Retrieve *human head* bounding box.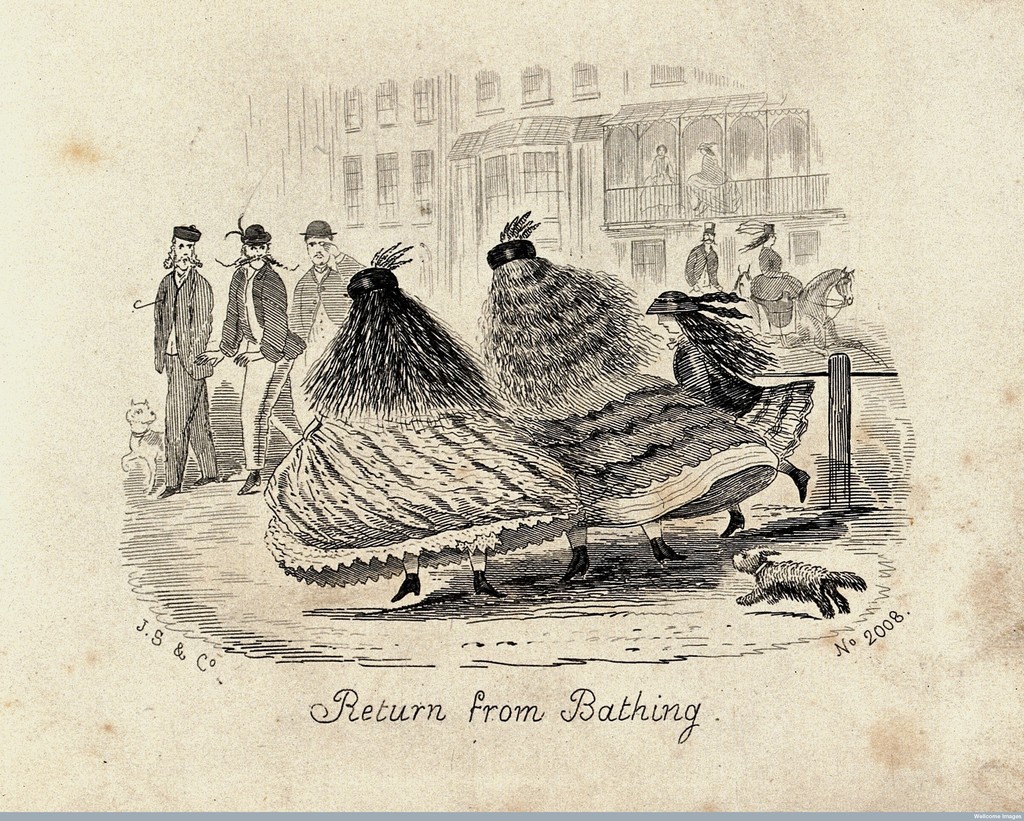
Bounding box: (344, 266, 403, 312).
